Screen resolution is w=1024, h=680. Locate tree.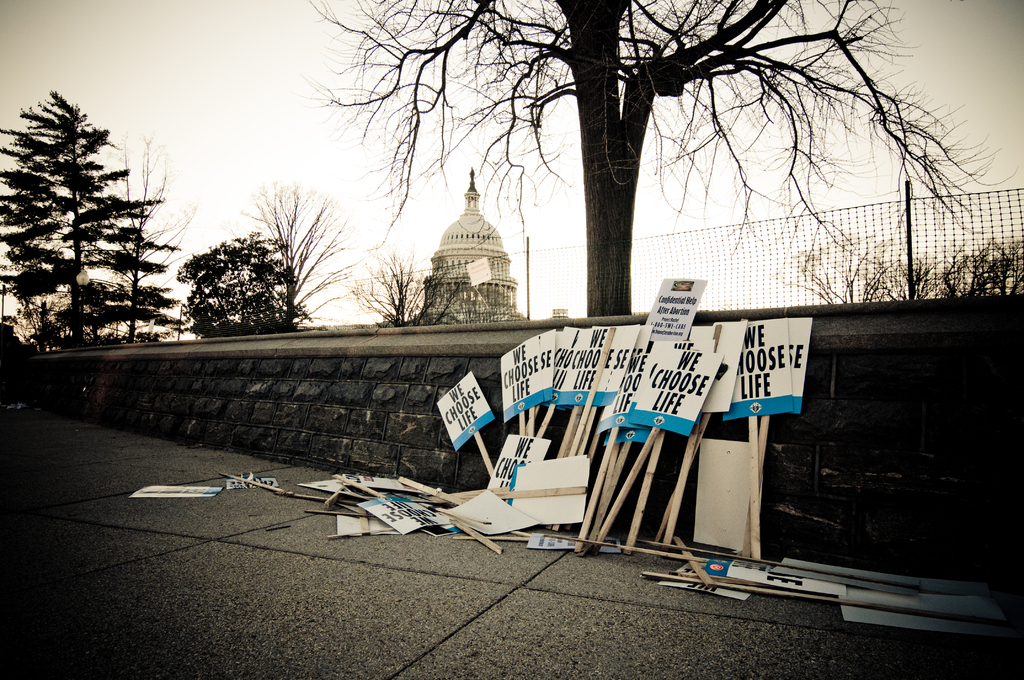
x1=63, y1=139, x2=198, y2=350.
